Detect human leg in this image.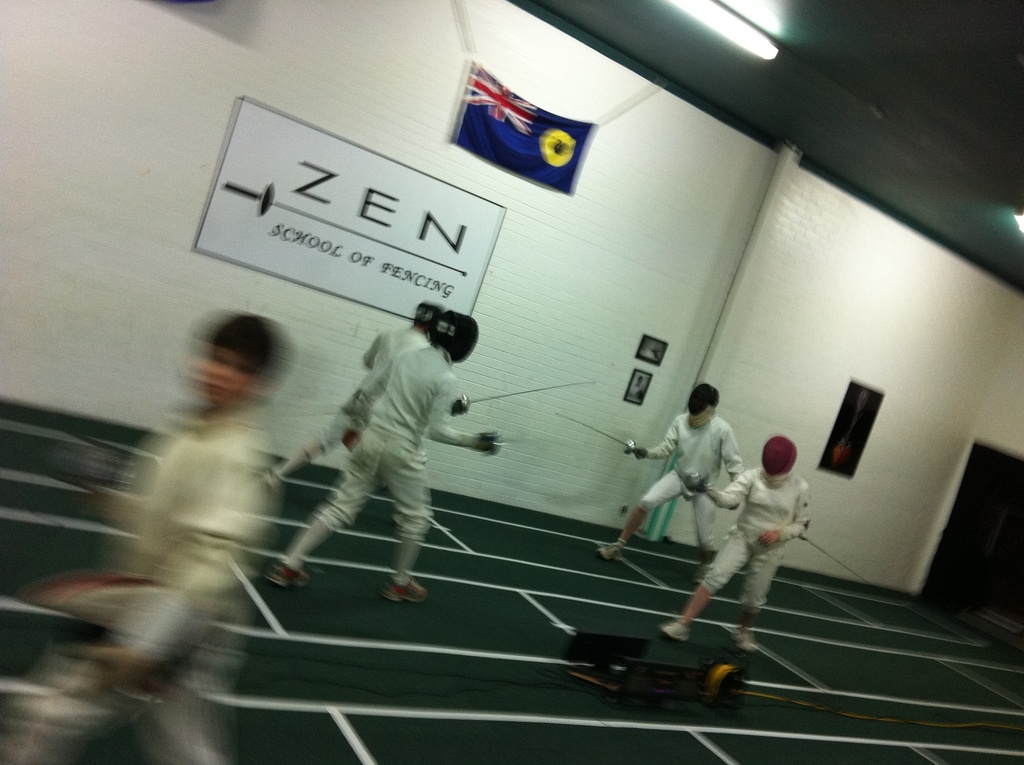
Detection: (696, 483, 724, 556).
